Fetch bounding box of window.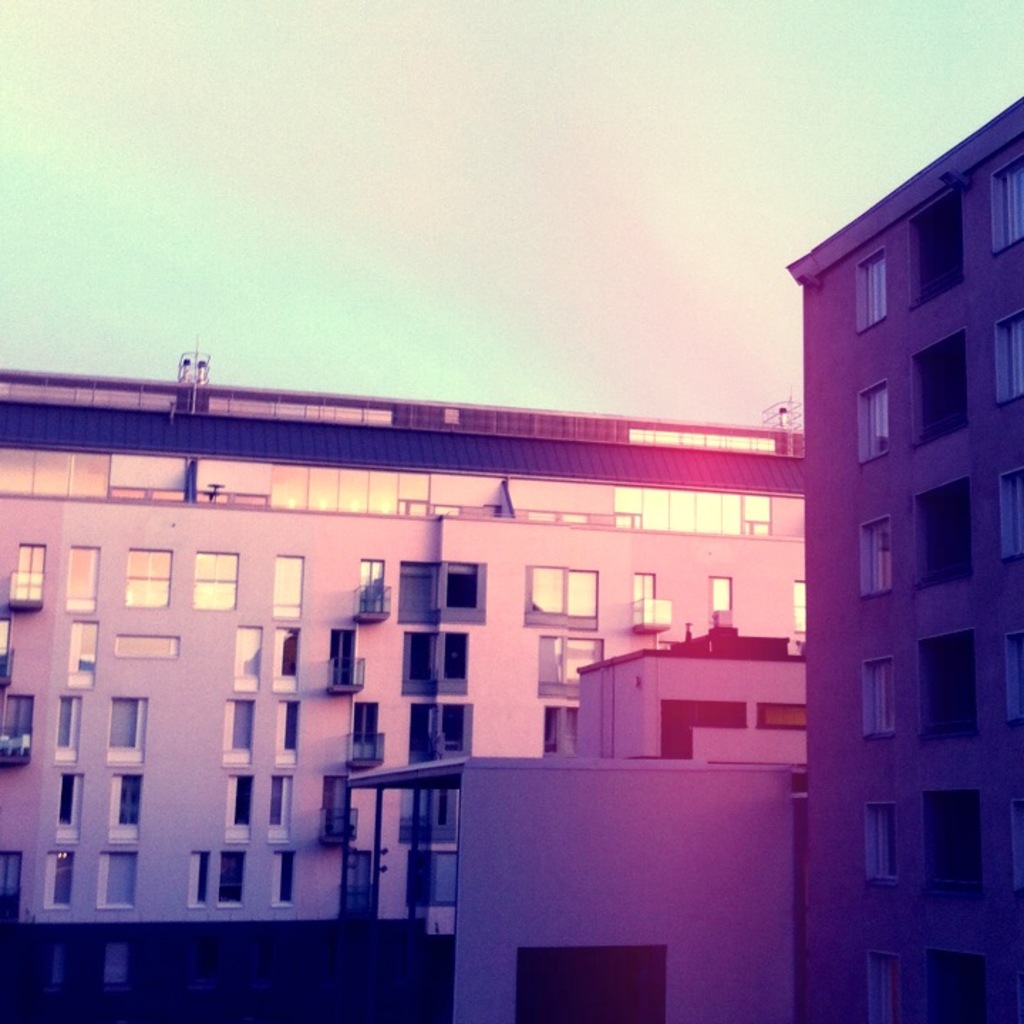
Bbox: [x1=522, y1=566, x2=594, y2=631].
